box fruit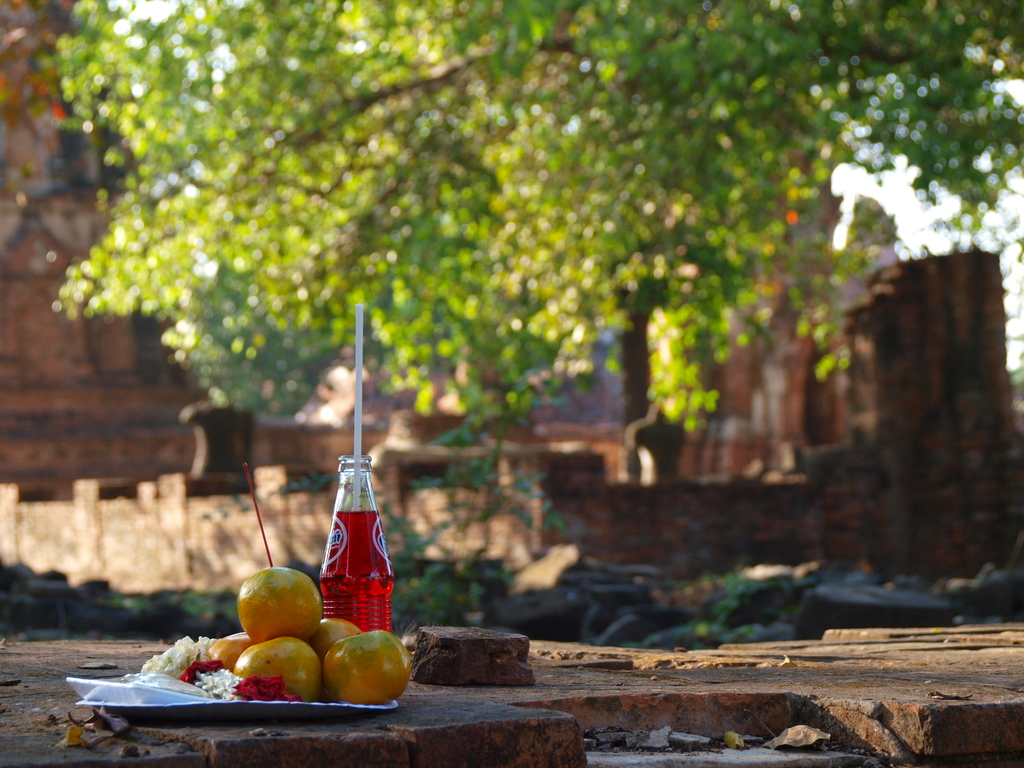
detection(239, 566, 324, 643)
